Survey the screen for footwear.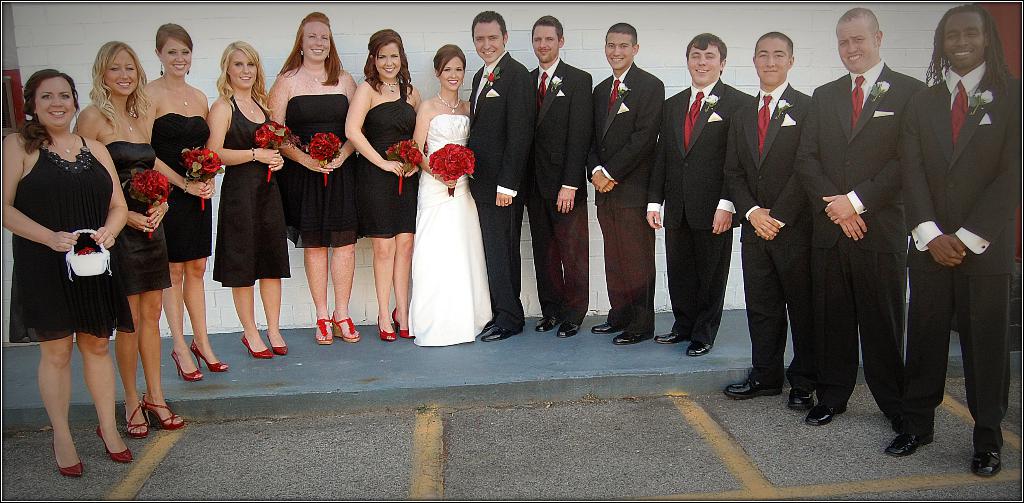
Survey found: {"x1": 560, "y1": 325, "x2": 579, "y2": 334}.
